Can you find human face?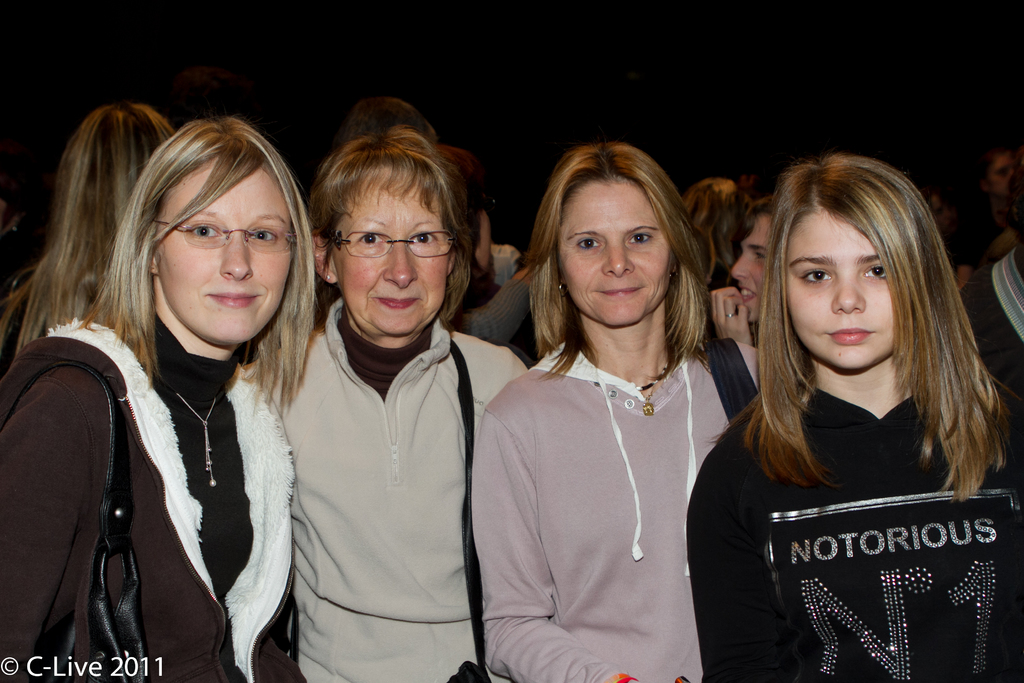
Yes, bounding box: [left=786, top=204, right=898, bottom=373].
